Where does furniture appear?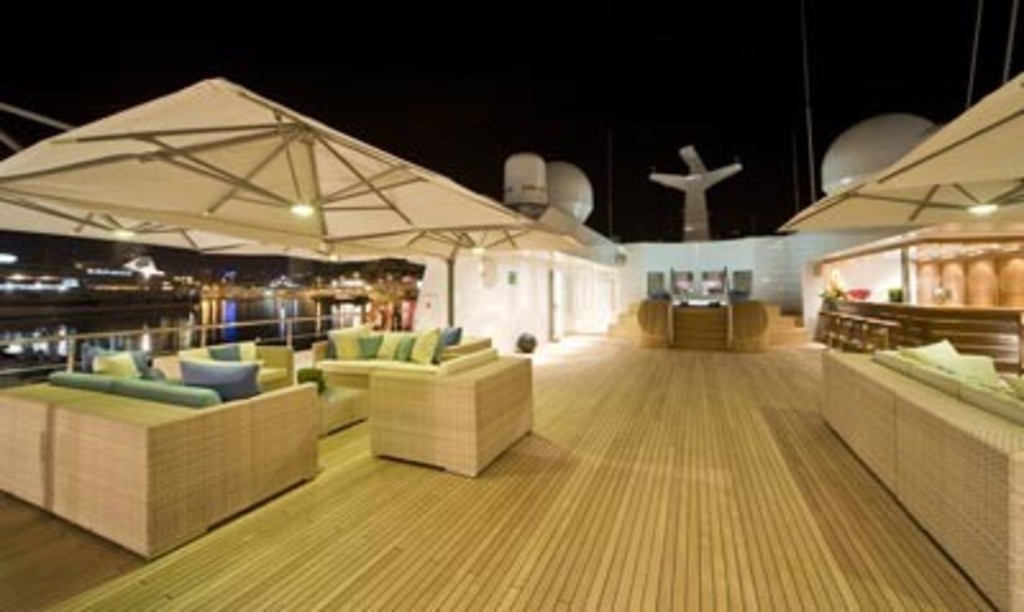
Appears at region(822, 338, 1021, 607).
